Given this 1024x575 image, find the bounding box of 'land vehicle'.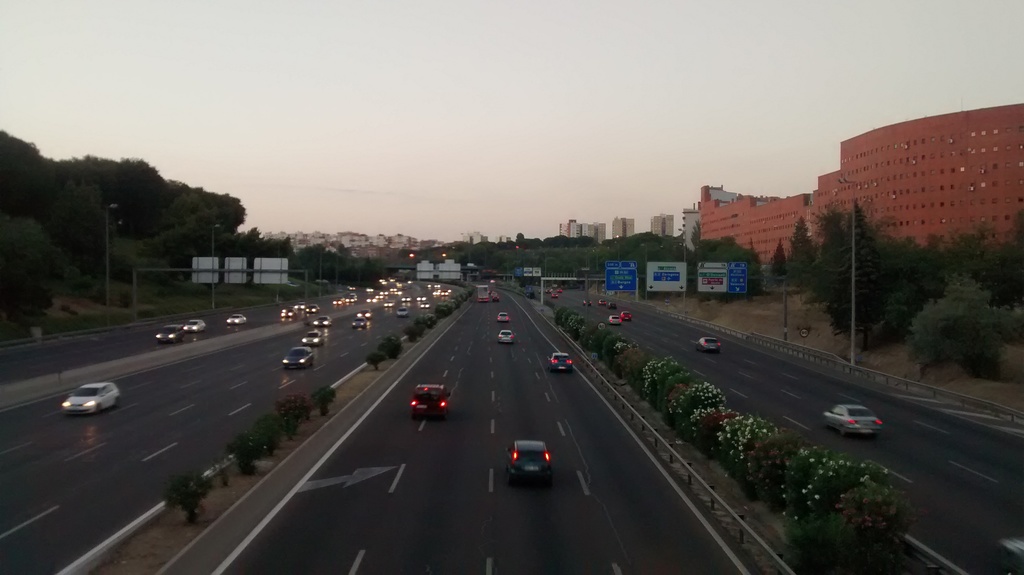
[281,309,294,316].
